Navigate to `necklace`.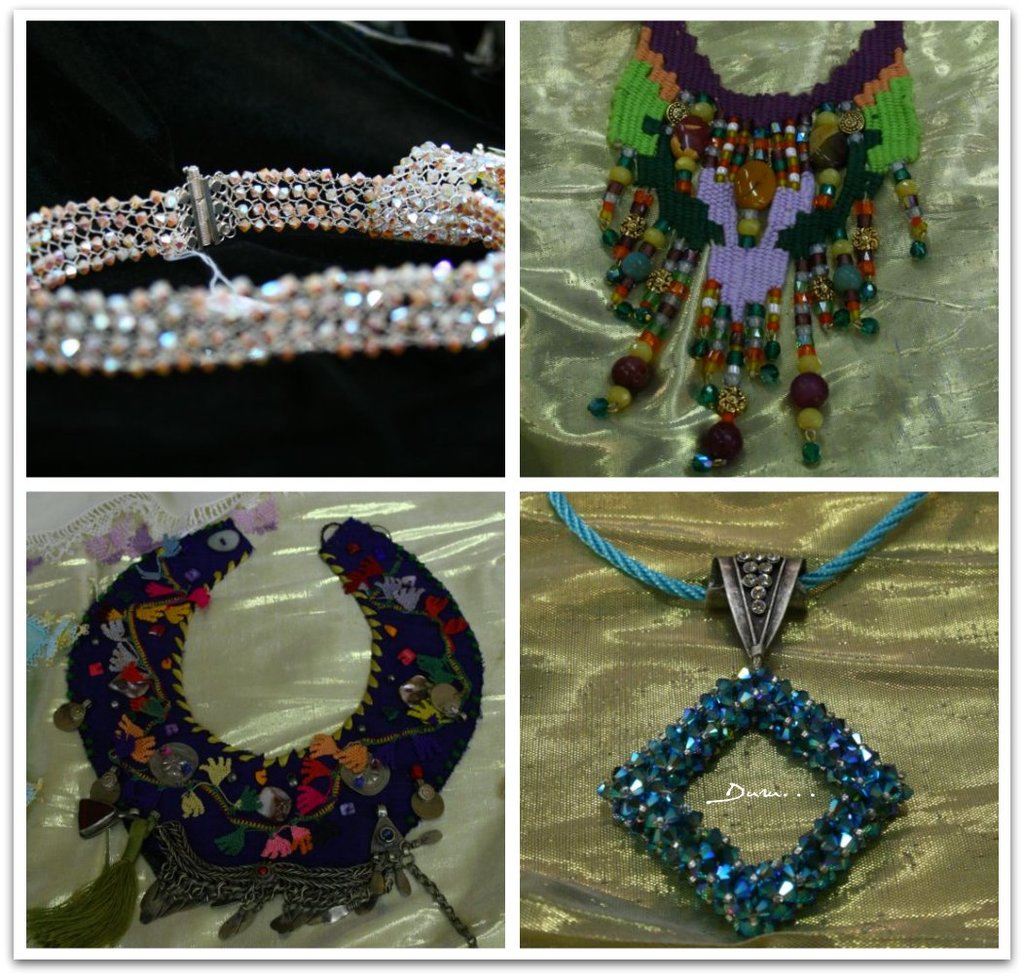
Navigation target: box(28, 519, 479, 944).
